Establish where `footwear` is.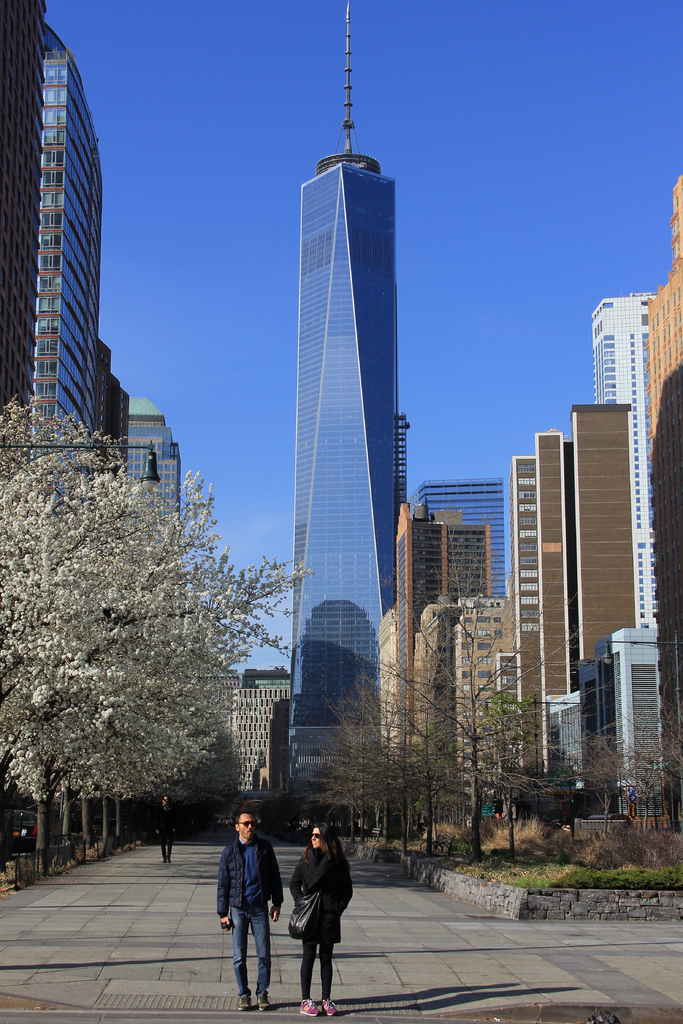
Established at Rect(257, 995, 273, 1008).
